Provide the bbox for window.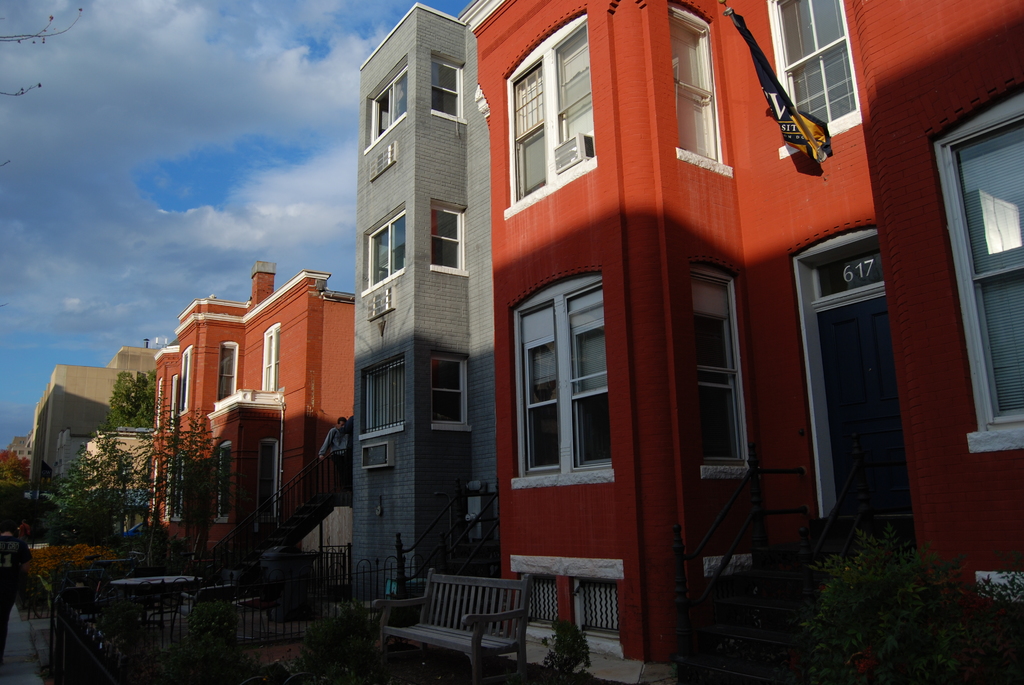
(x1=218, y1=341, x2=235, y2=400).
